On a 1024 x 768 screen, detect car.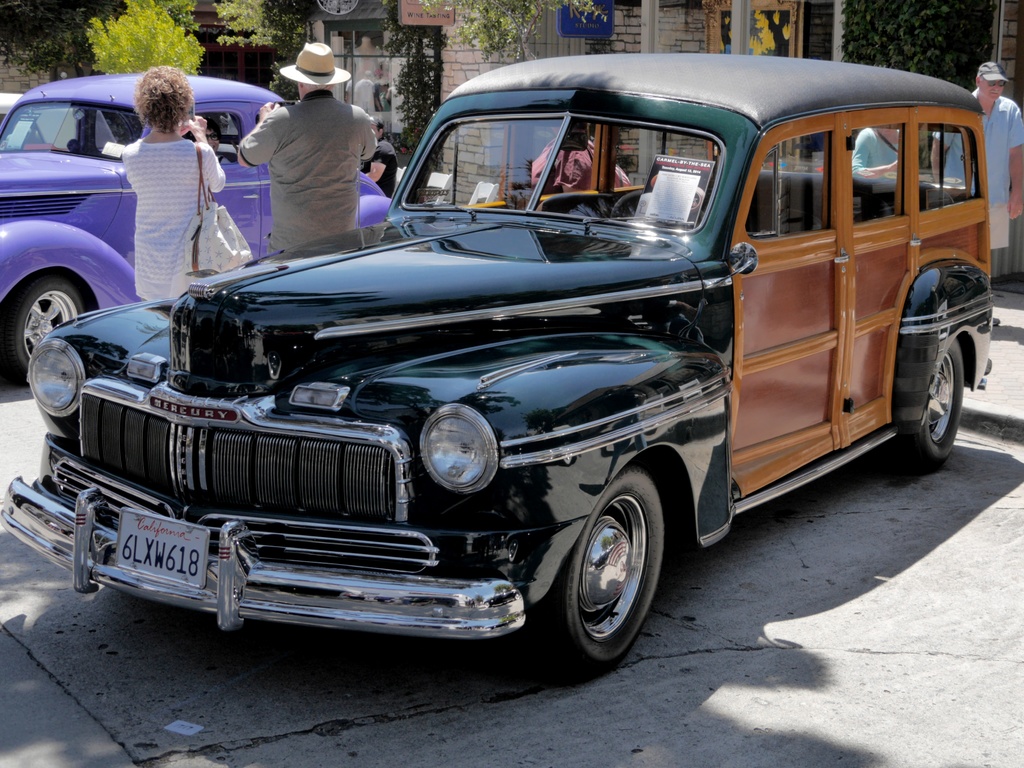
Rect(27, 63, 937, 673).
